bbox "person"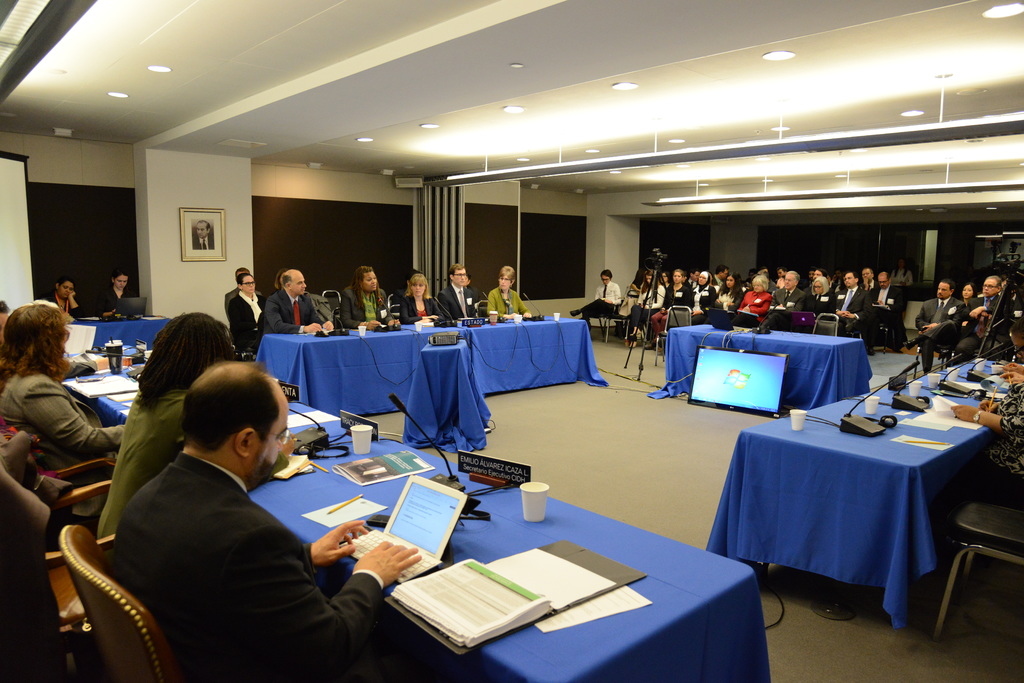
{"x1": 45, "y1": 278, "x2": 84, "y2": 319}
